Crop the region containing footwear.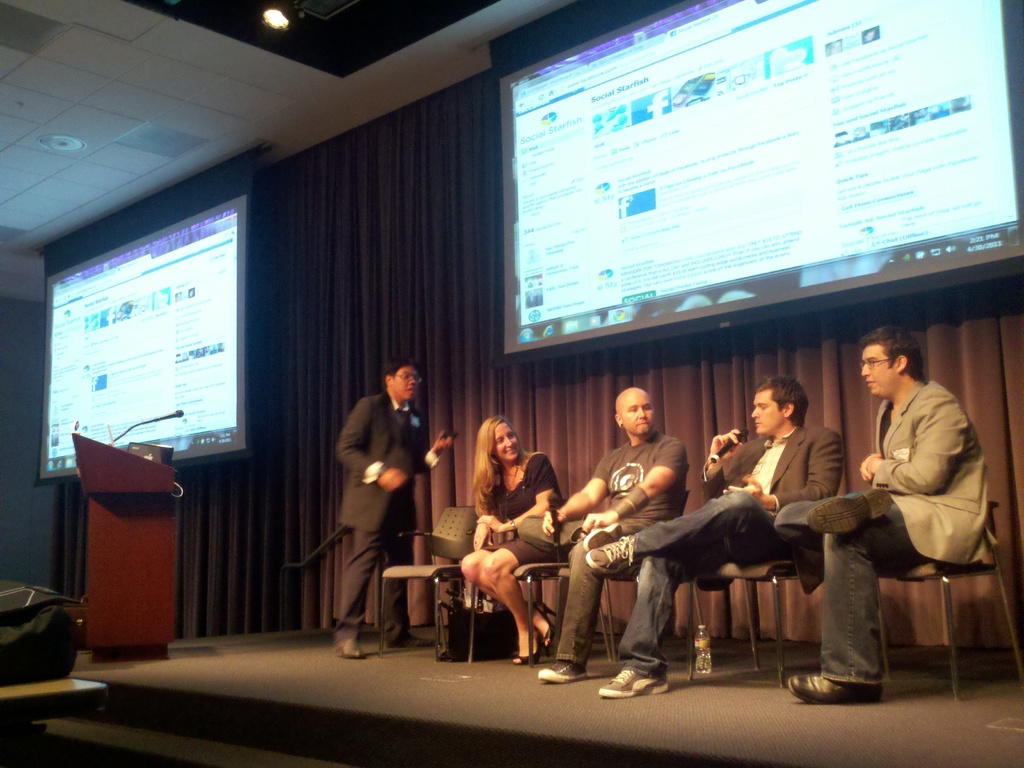
Crop region: 583:536:637:575.
